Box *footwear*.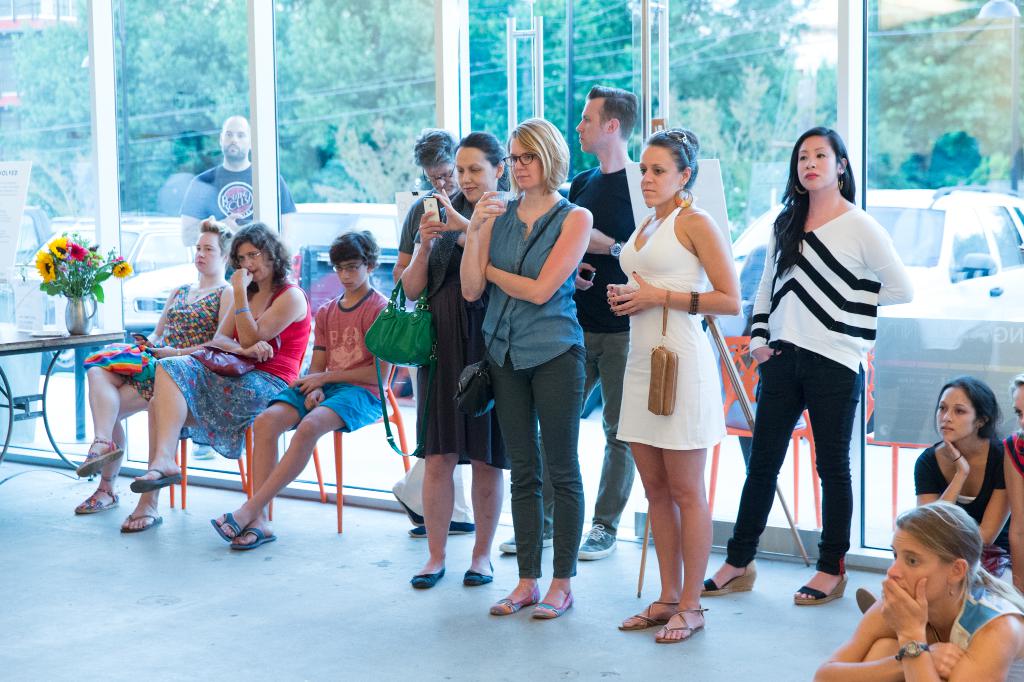
box(493, 530, 556, 555).
